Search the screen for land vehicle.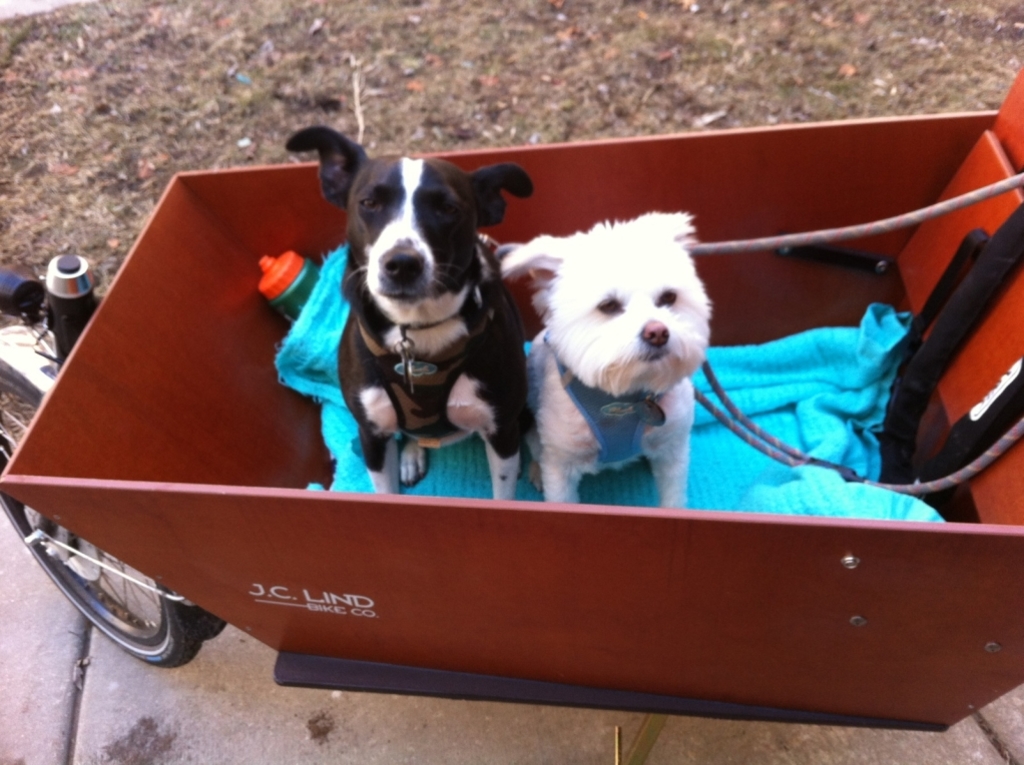
Found at [x1=0, y1=64, x2=1023, y2=730].
